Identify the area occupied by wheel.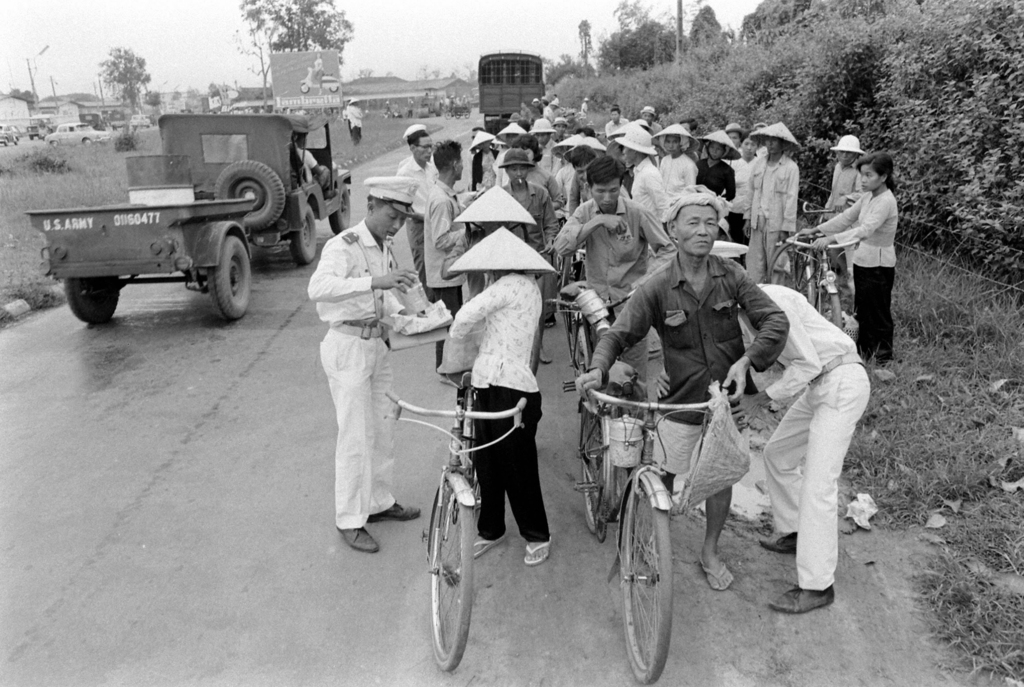
Area: bbox(287, 205, 315, 265).
